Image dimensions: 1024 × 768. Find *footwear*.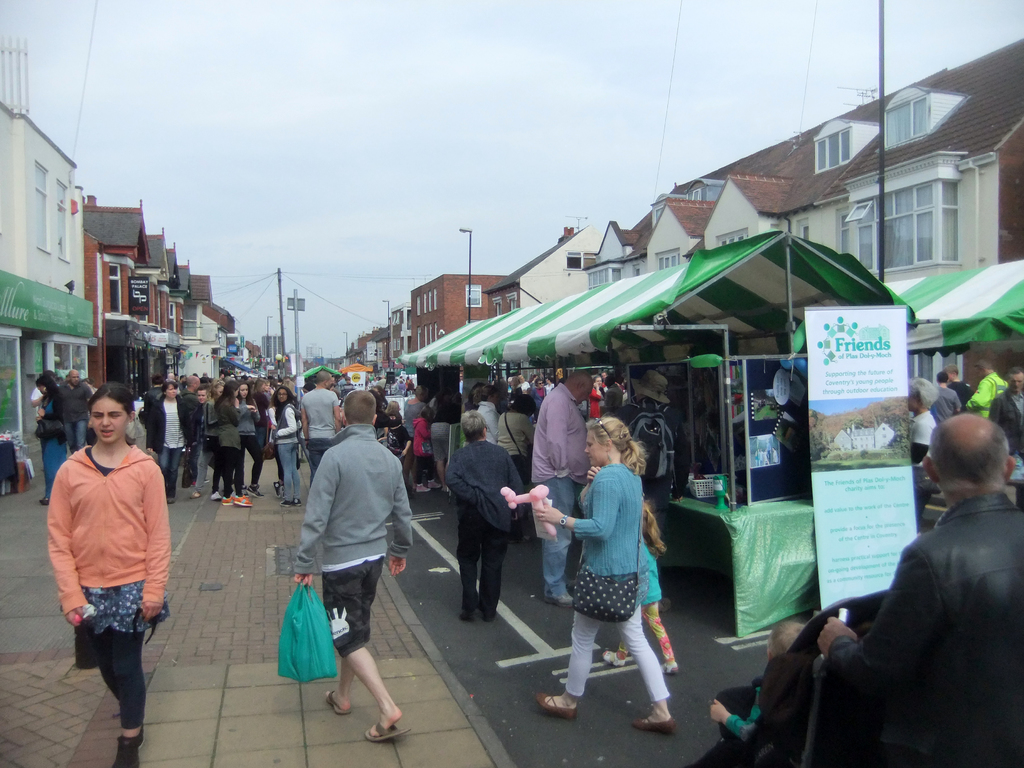
l=217, t=496, r=234, b=506.
